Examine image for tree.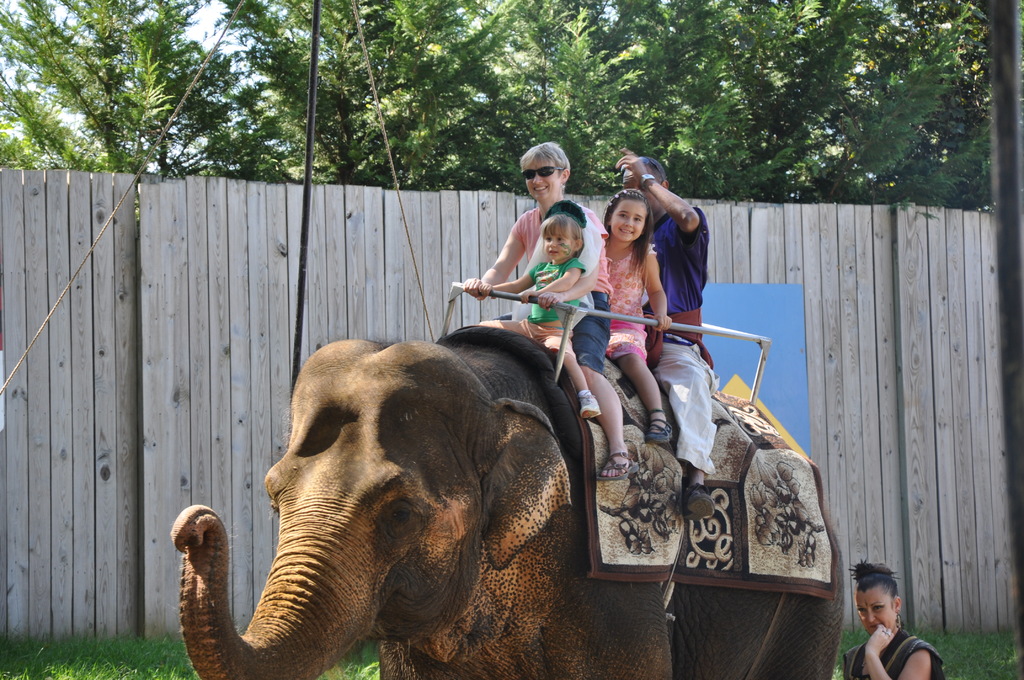
Examination result: 0,0,244,169.
